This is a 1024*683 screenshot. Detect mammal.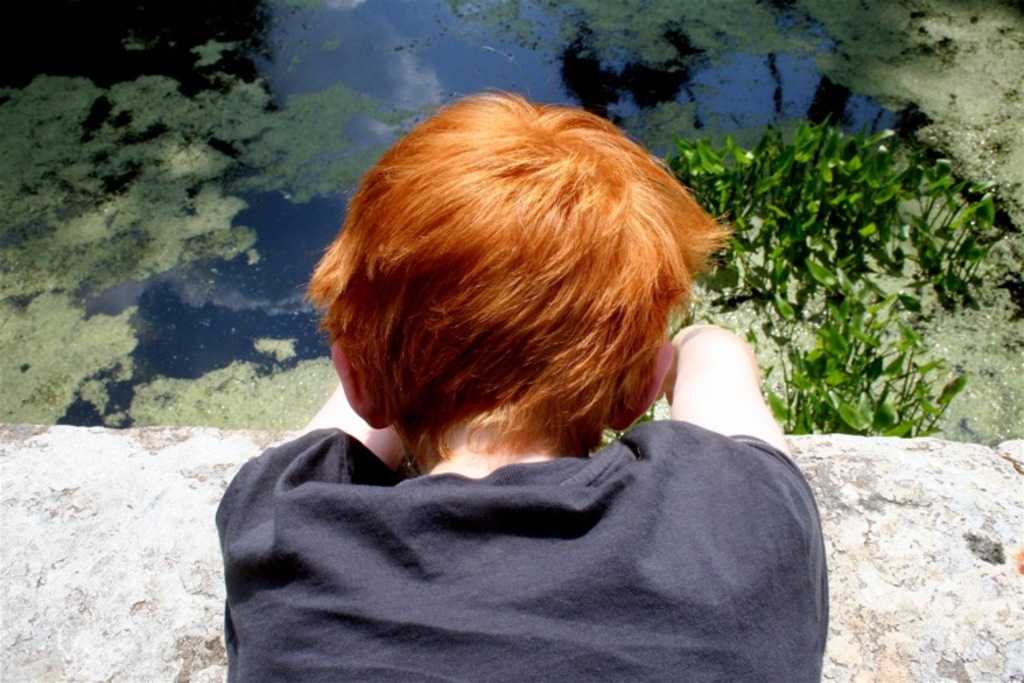
crop(190, 83, 822, 634).
